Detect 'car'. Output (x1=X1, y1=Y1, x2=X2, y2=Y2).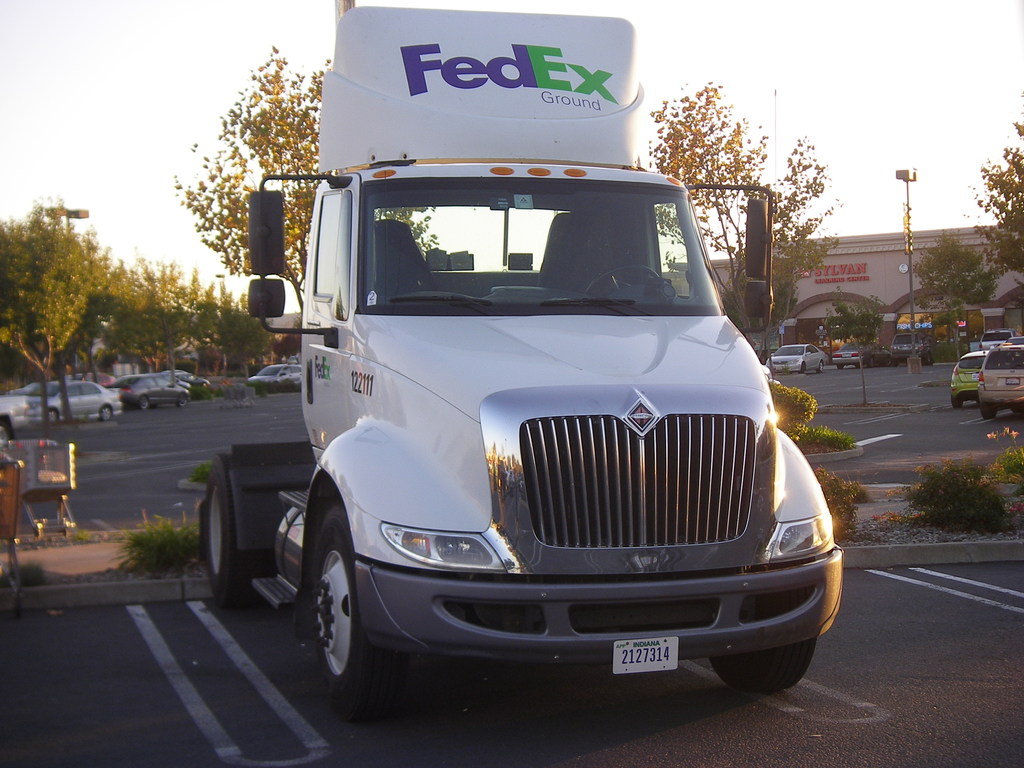
(x1=104, y1=378, x2=193, y2=404).
